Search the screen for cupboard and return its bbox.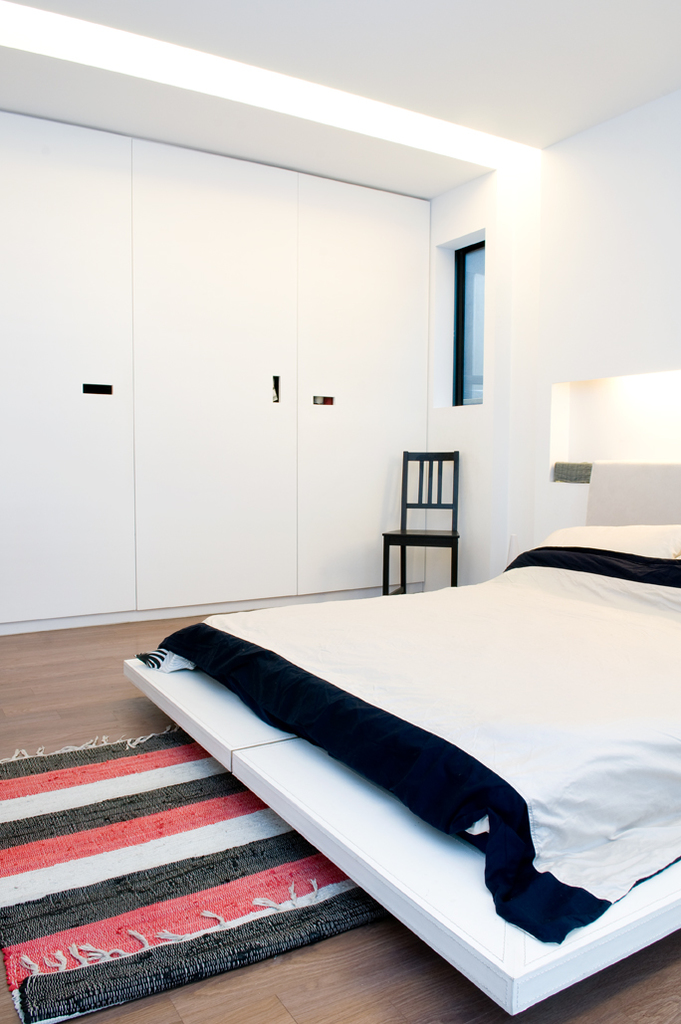
Found: <bbox>0, 103, 427, 632</bbox>.
